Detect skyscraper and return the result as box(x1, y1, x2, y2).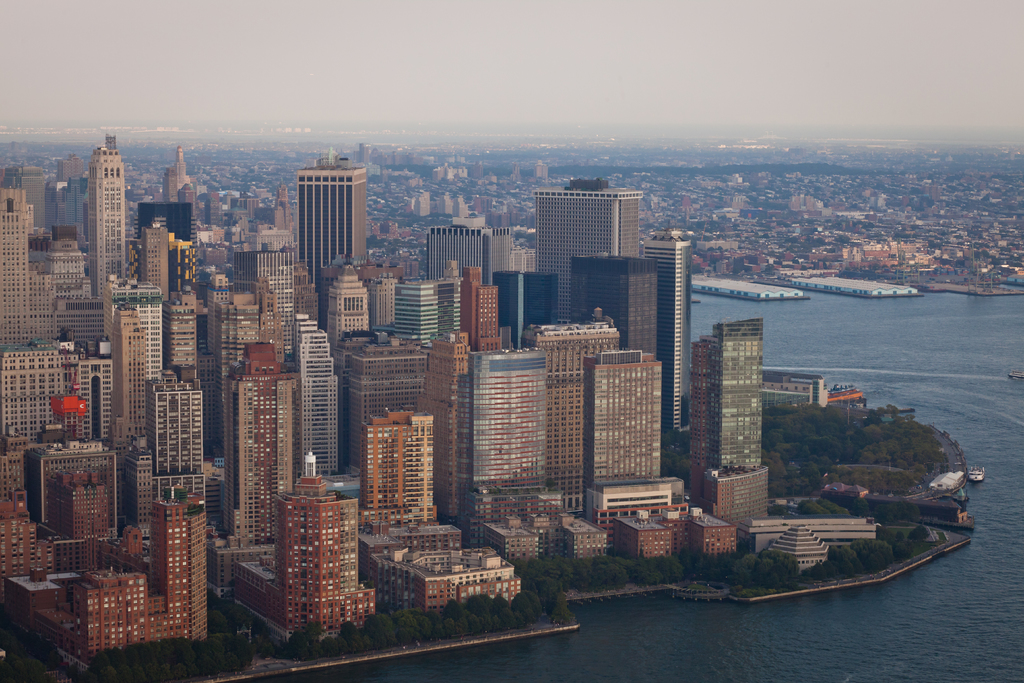
box(532, 198, 637, 277).
